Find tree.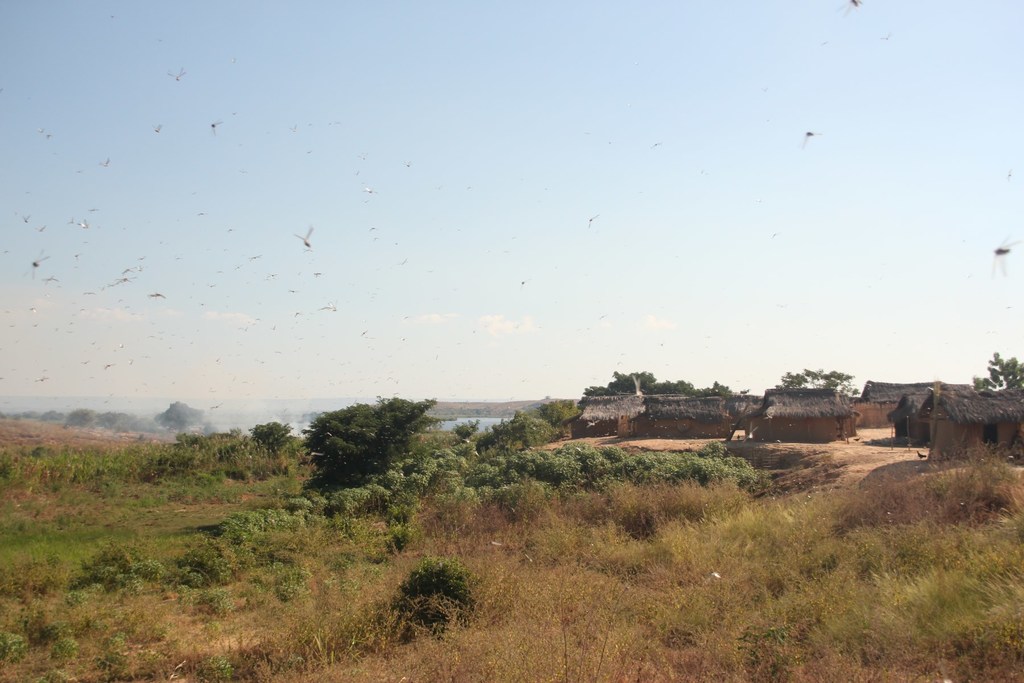
detection(579, 366, 728, 396).
